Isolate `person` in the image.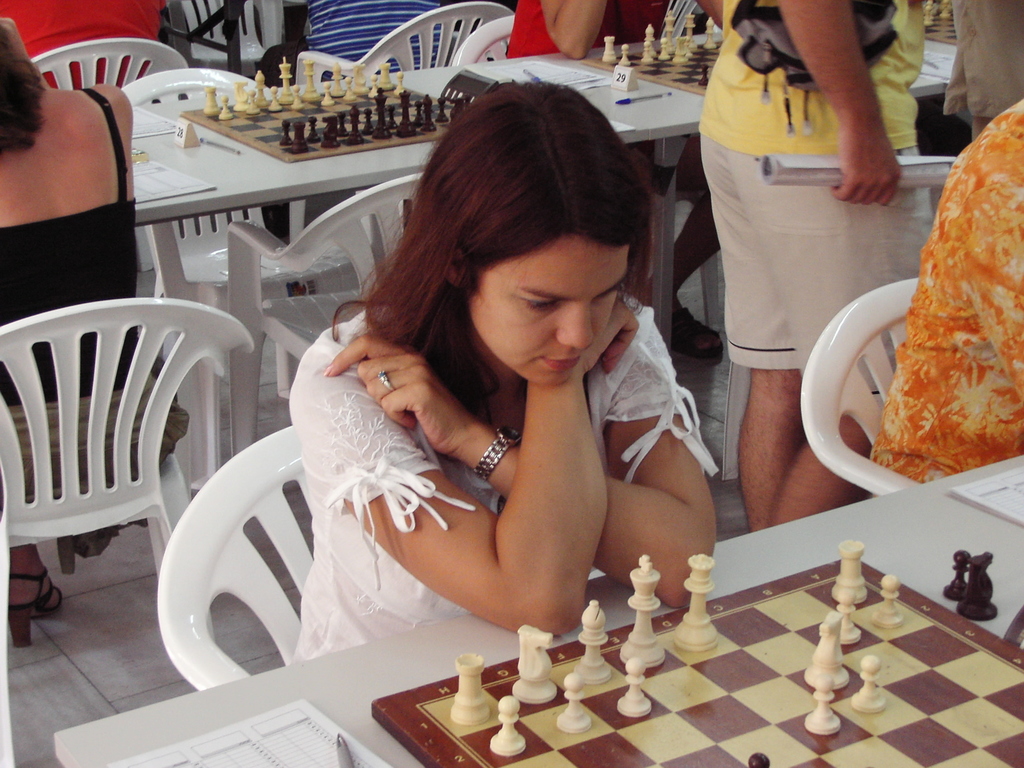
Isolated region: 870 108 1023 481.
